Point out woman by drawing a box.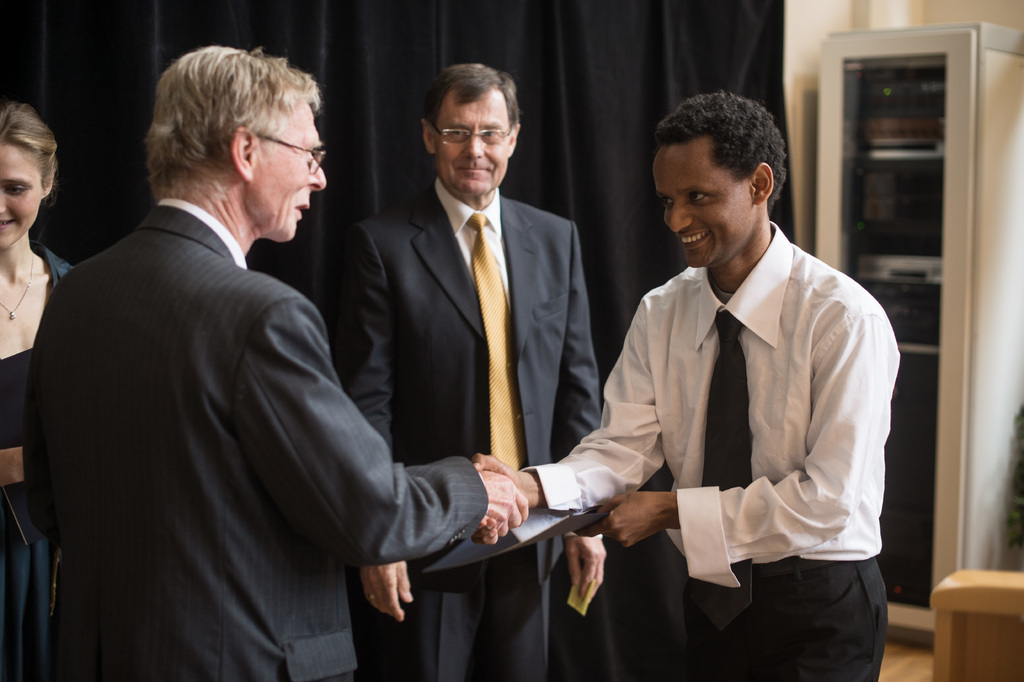
crop(0, 97, 84, 681).
